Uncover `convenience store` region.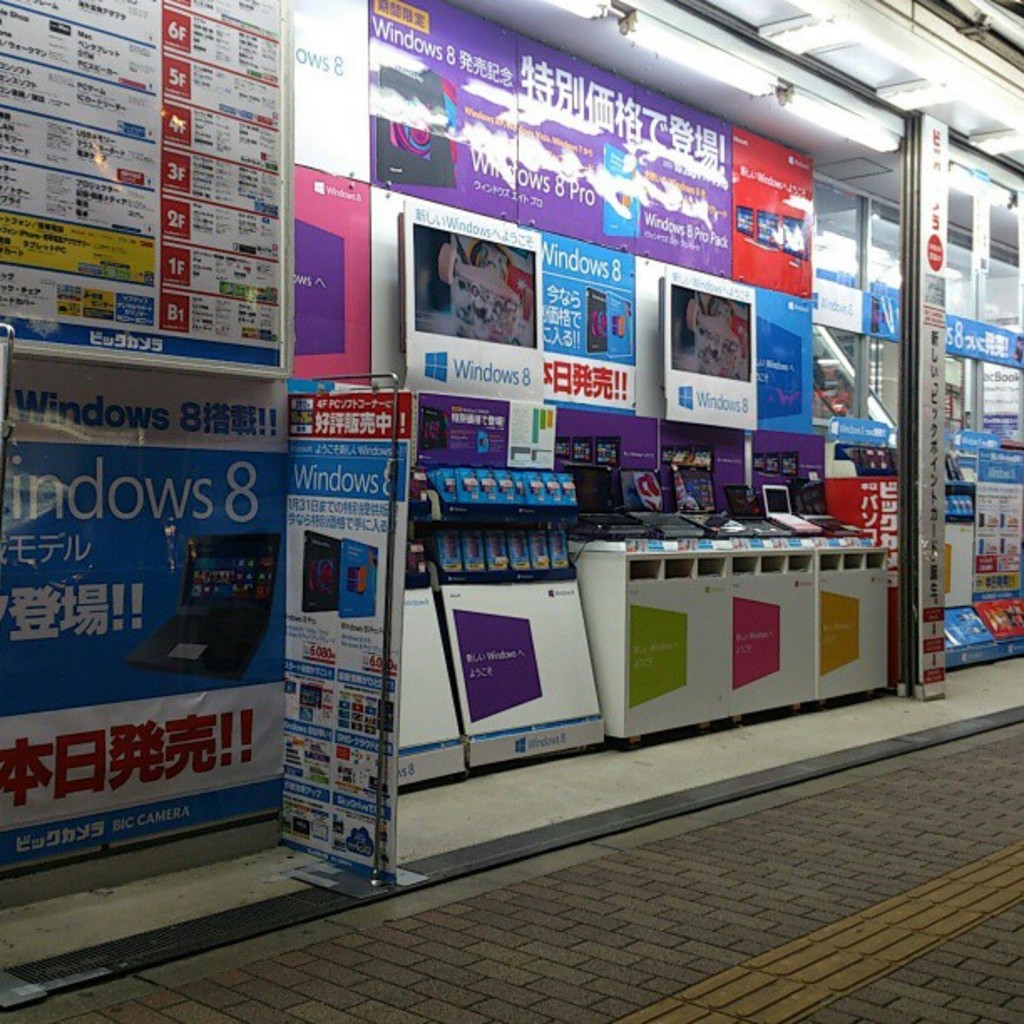
Uncovered: 0/3/1023/929.
